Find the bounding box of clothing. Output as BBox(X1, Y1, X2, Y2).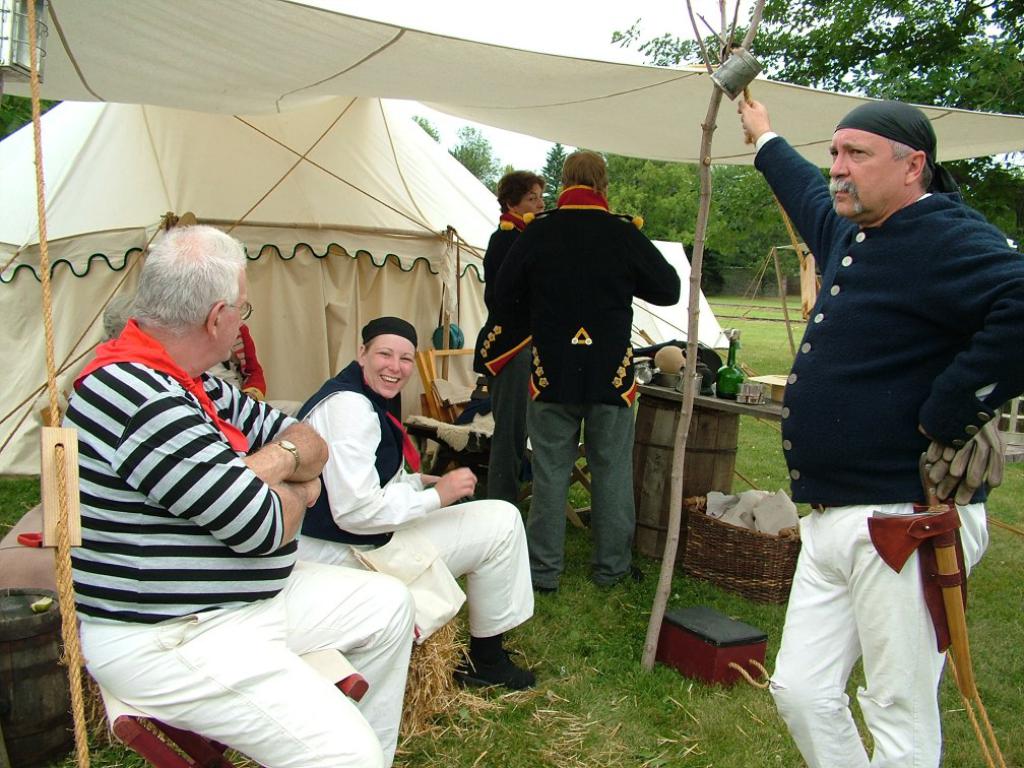
BBox(470, 211, 531, 501).
